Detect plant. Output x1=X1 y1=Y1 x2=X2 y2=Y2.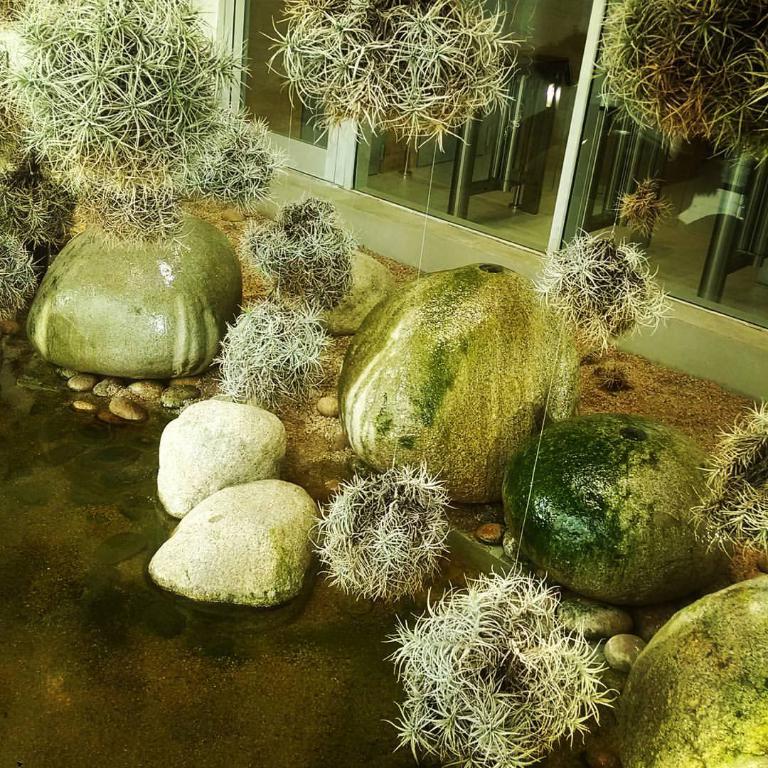
x1=386 y1=565 x2=616 y2=767.
